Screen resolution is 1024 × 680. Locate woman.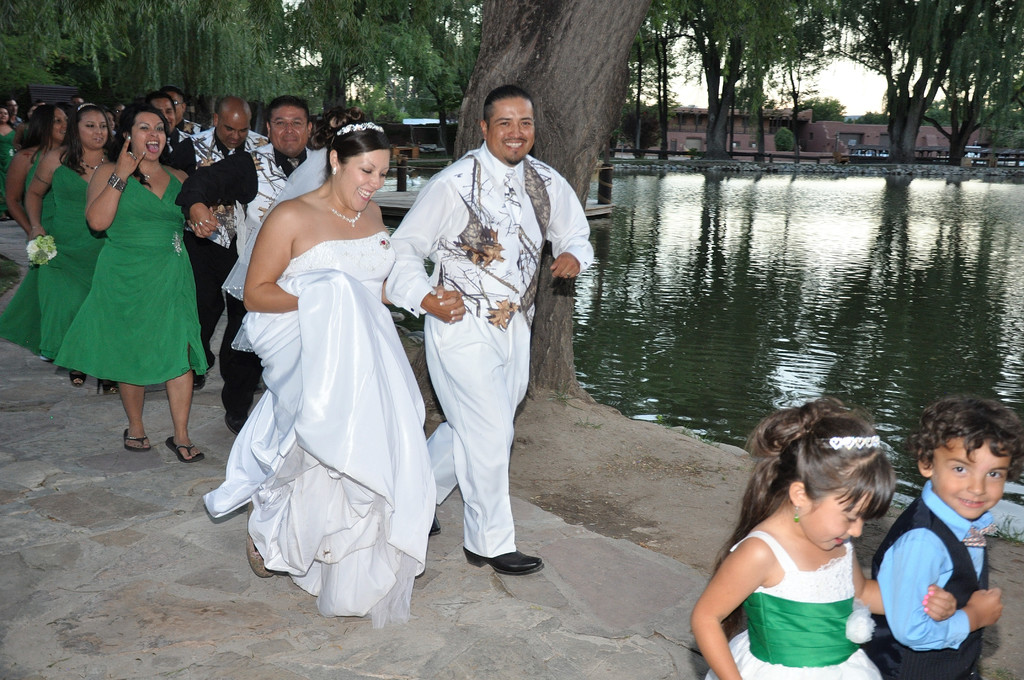
crop(0, 99, 19, 207).
